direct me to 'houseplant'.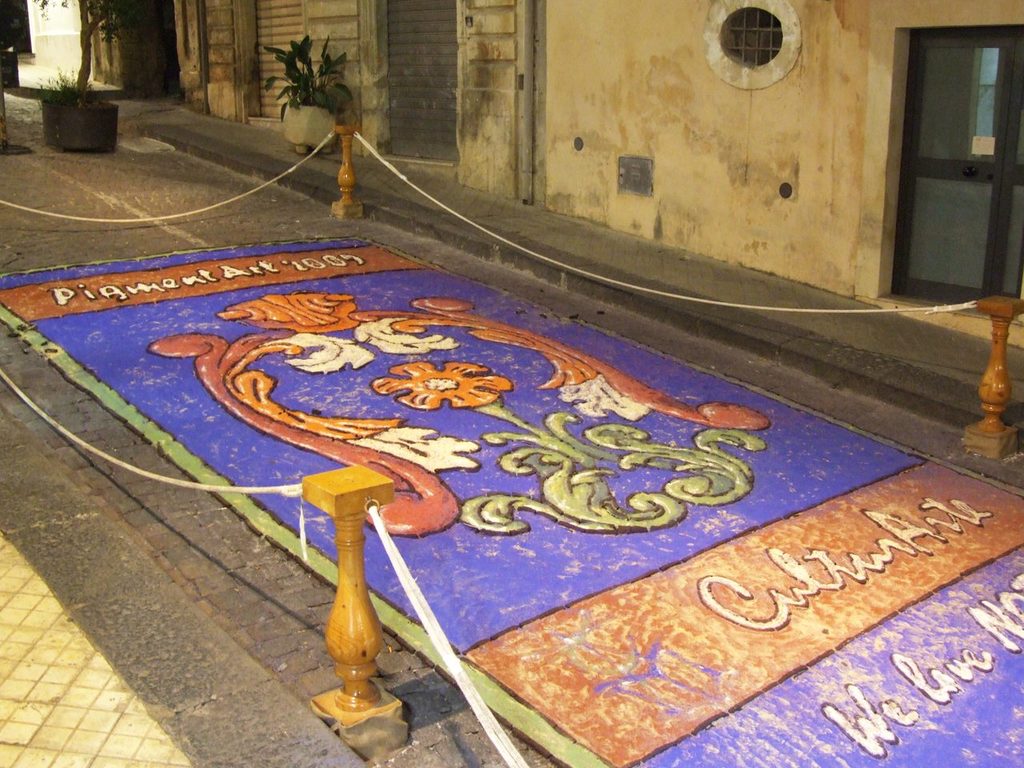
Direction: region(34, 0, 158, 150).
